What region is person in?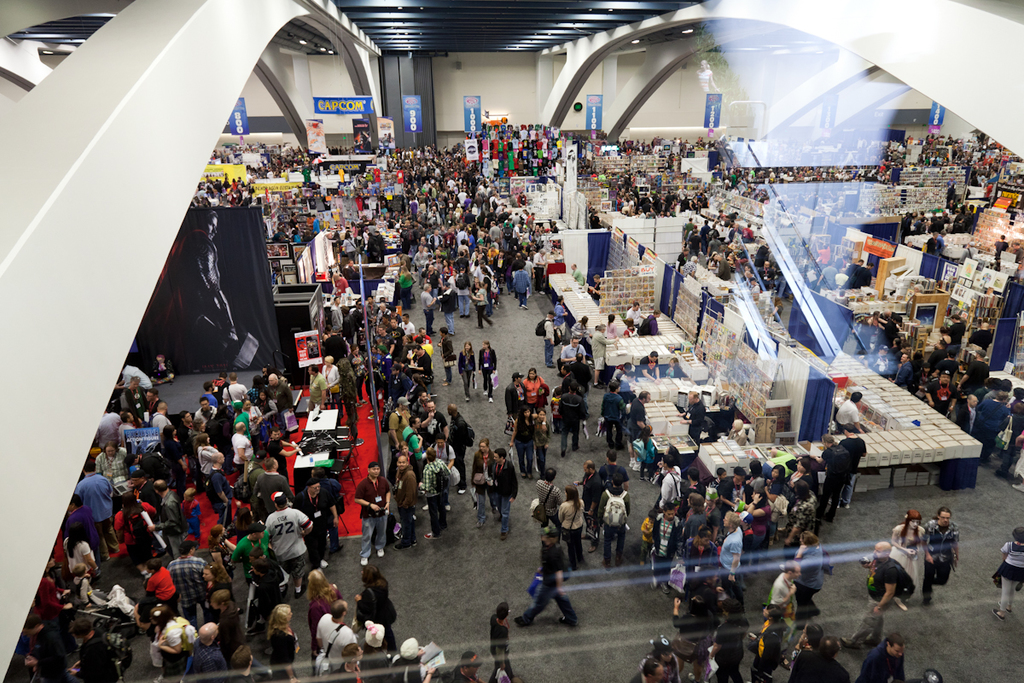
bbox=[470, 279, 493, 330].
